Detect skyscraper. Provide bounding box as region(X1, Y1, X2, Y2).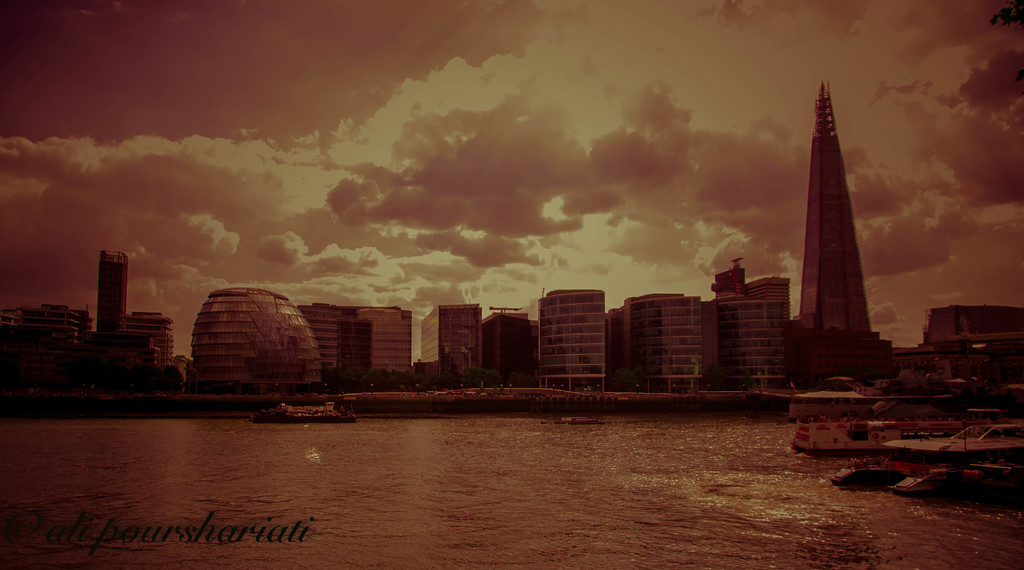
region(782, 61, 894, 393).
